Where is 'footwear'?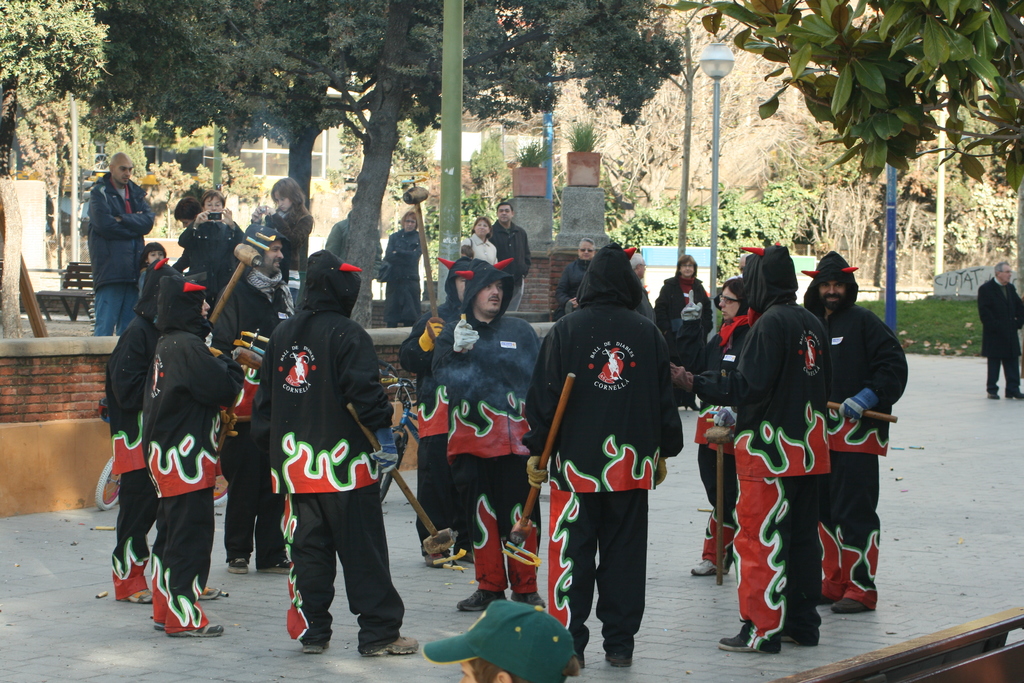
region(164, 613, 227, 641).
